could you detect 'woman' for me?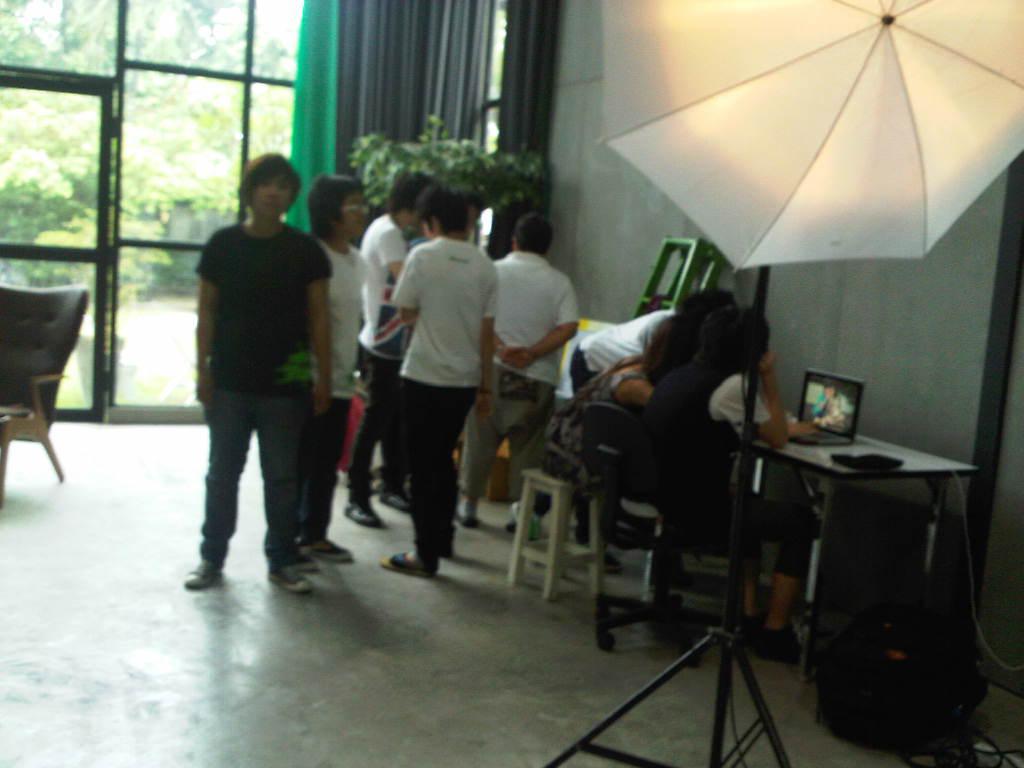
Detection result: region(638, 300, 825, 657).
